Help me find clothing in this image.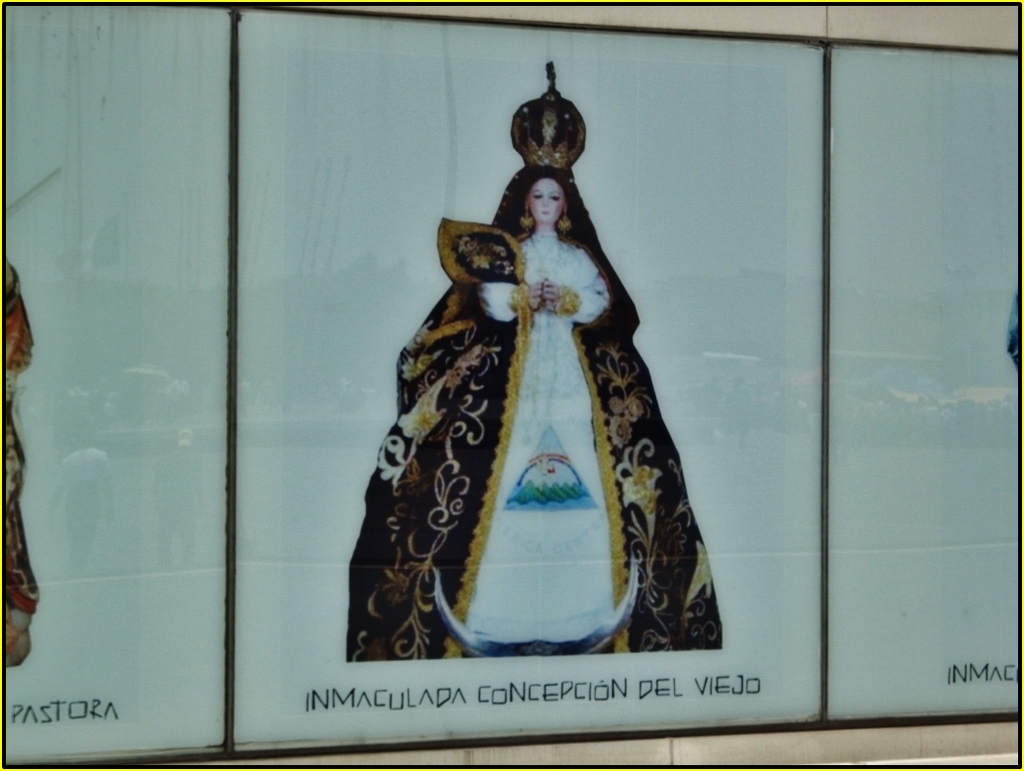
Found it: bbox=(339, 142, 735, 639).
